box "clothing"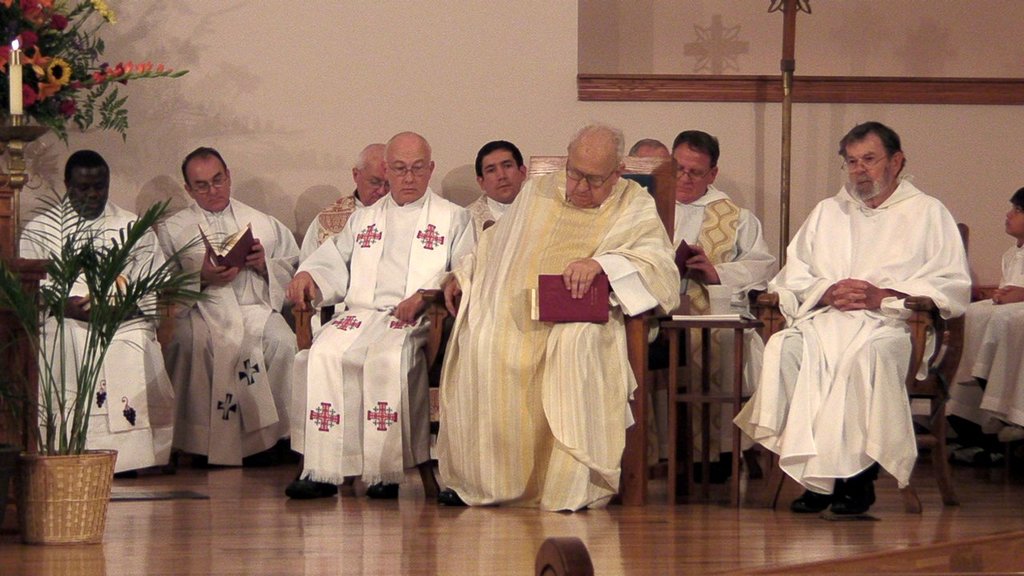
locate(287, 190, 484, 483)
